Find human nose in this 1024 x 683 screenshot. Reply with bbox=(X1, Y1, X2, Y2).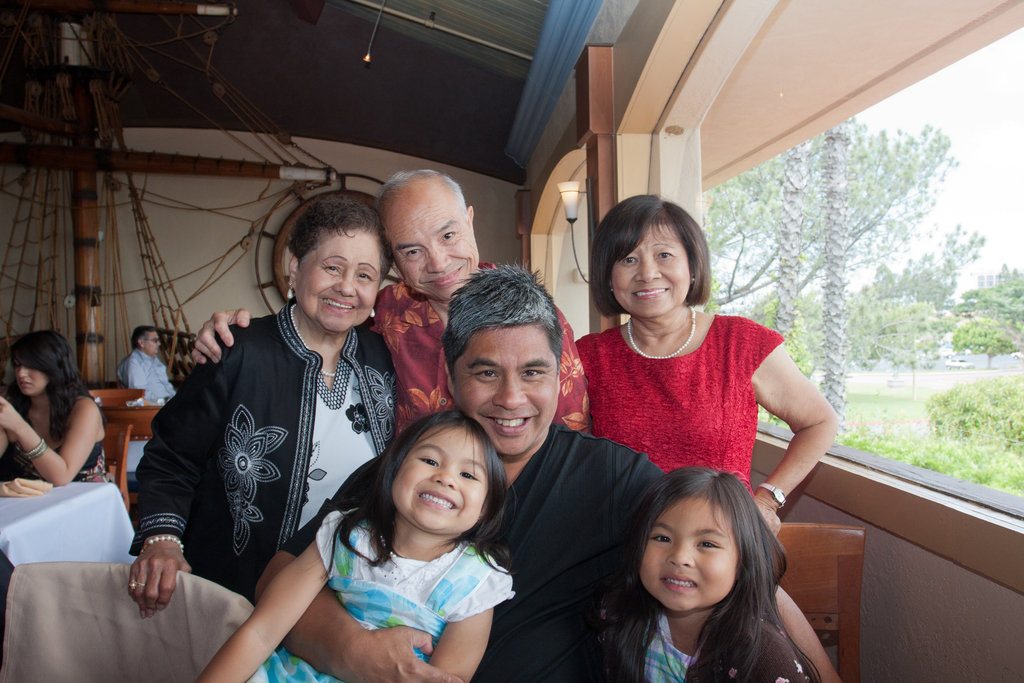
bbox=(666, 539, 695, 567).
